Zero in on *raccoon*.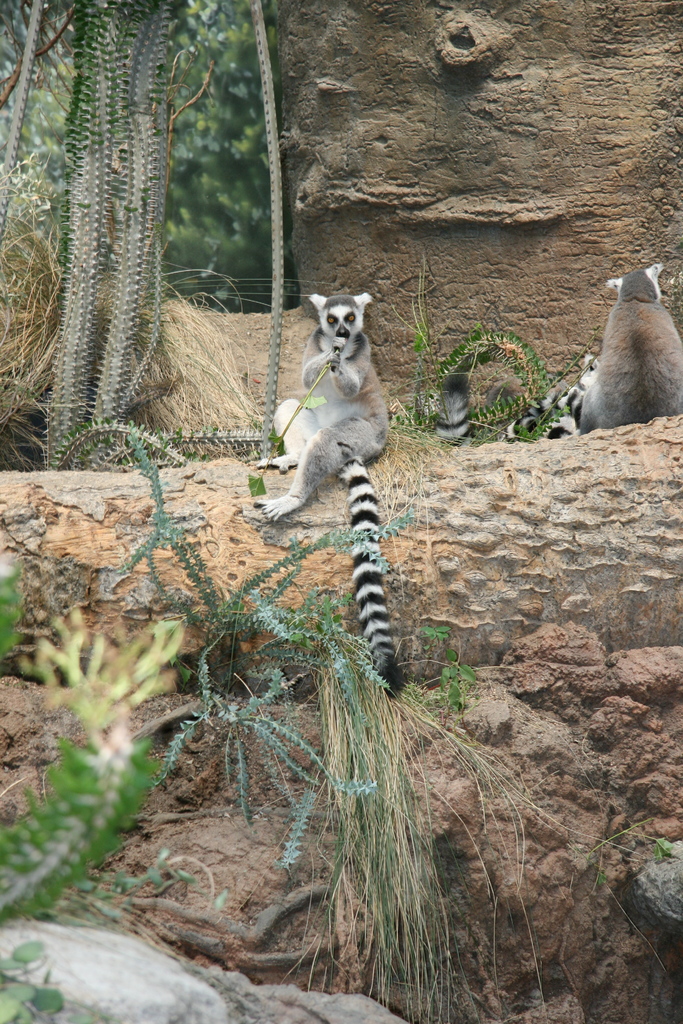
Zeroed in: 430/372/477/451.
